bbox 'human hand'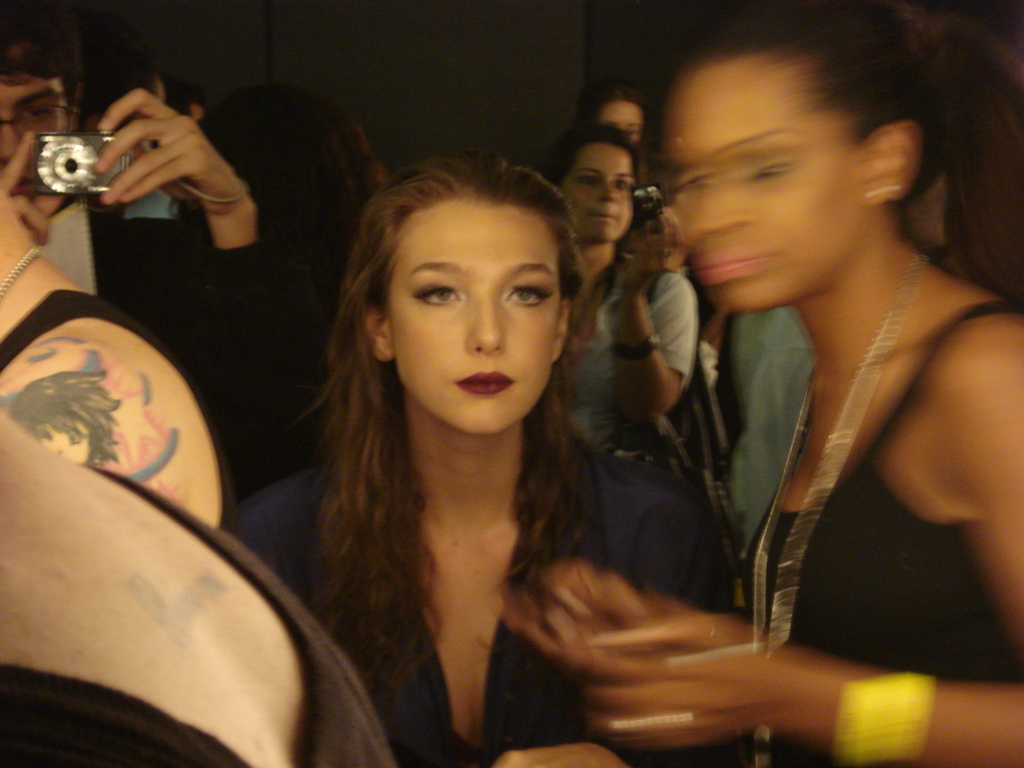
bbox=(0, 127, 70, 249)
